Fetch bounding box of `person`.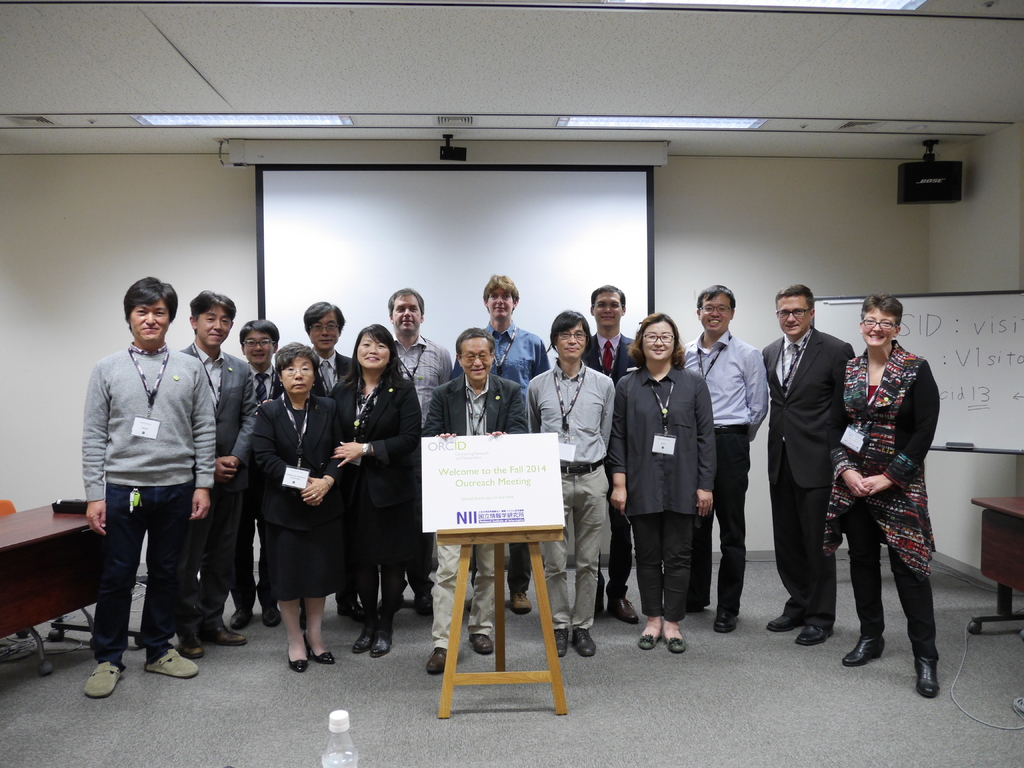
Bbox: rect(840, 295, 950, 694).
